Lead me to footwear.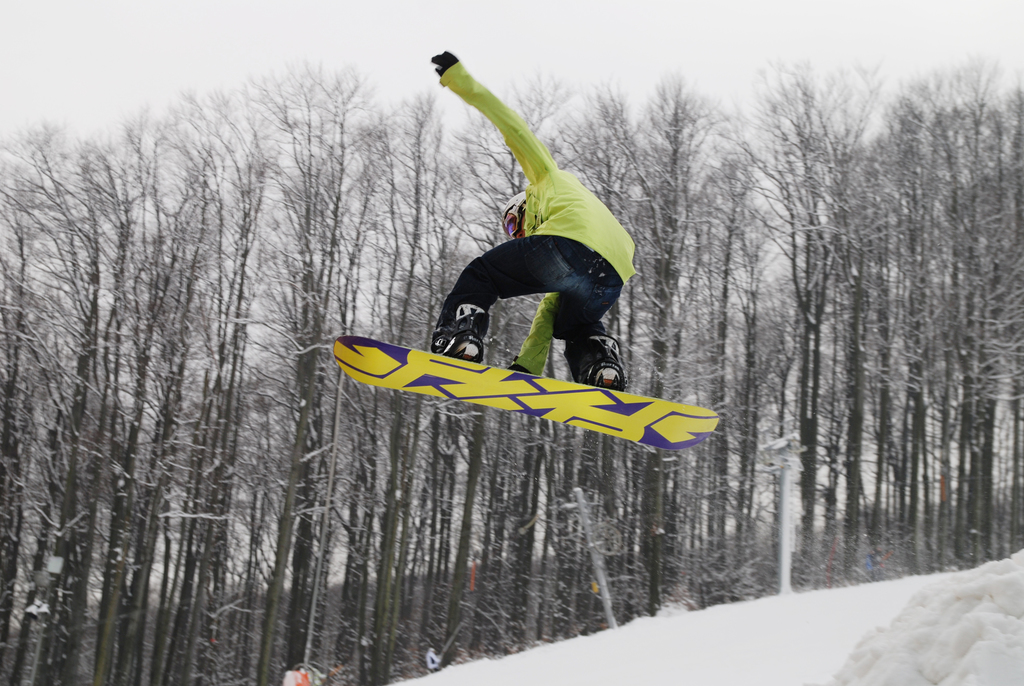
Lead to l=563, t=329, r=624, b=391.
